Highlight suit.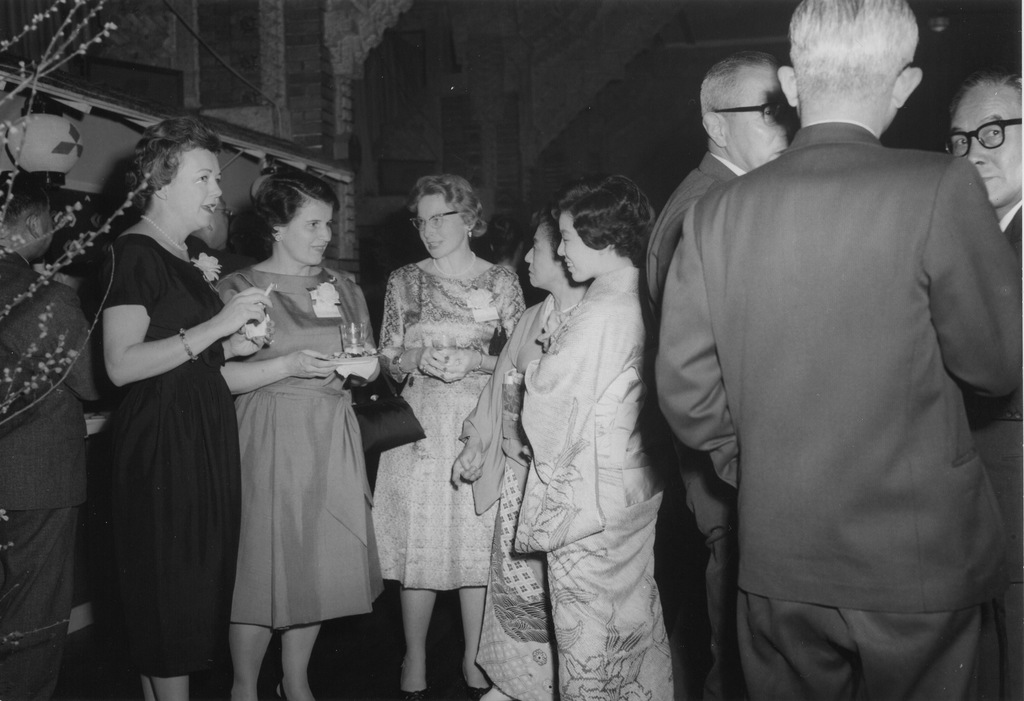
Highlighted region: [x1=944, y1=200, x2=1023, y2=694].
